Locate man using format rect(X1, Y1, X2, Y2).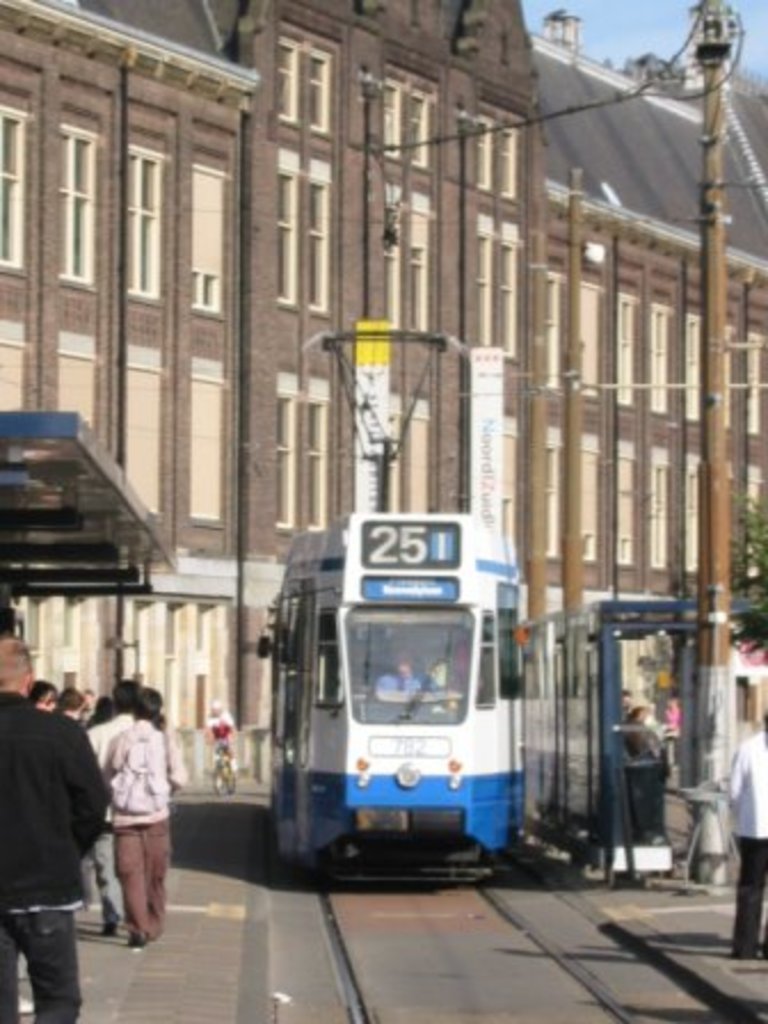
rect(89, 677, 137, 930).
